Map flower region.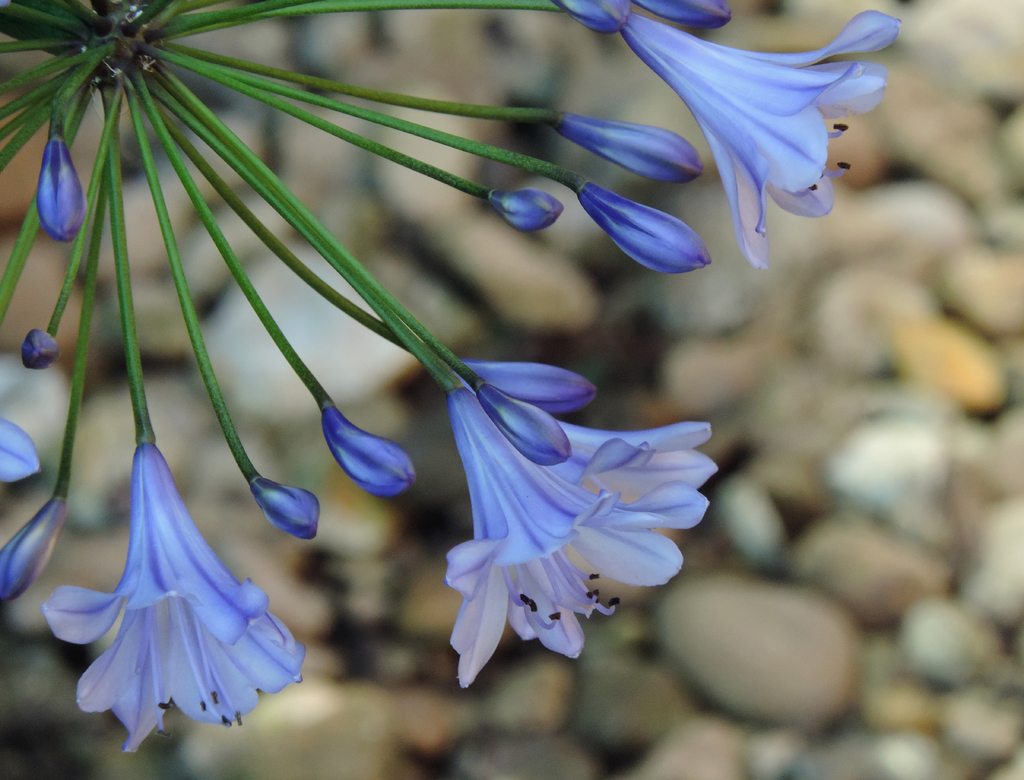
Mapped to [left=486, top=191, right=566, bottom=238].
